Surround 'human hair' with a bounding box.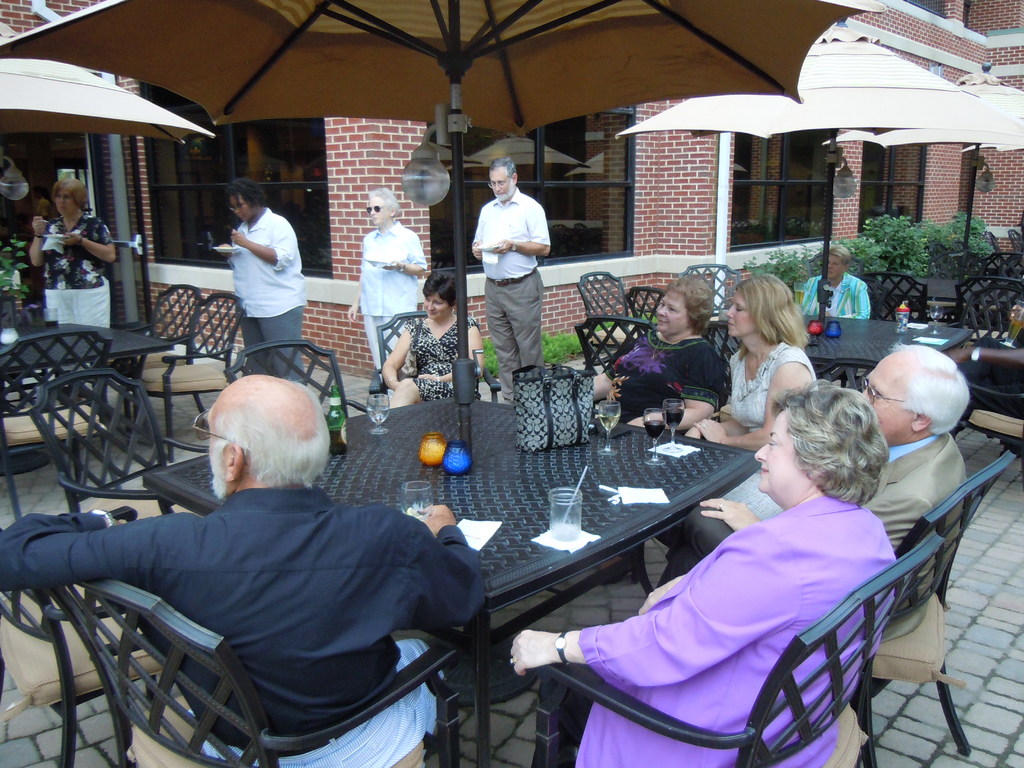
[222,178,274,211].
